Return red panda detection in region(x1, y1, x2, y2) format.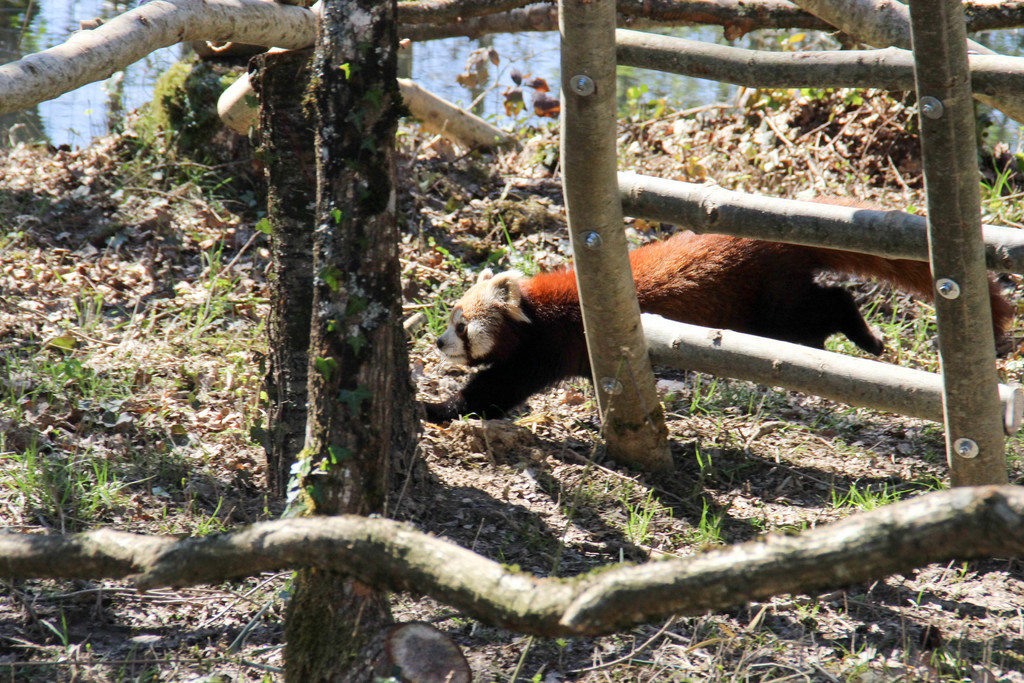
region(412, 226, 1017, 420).
